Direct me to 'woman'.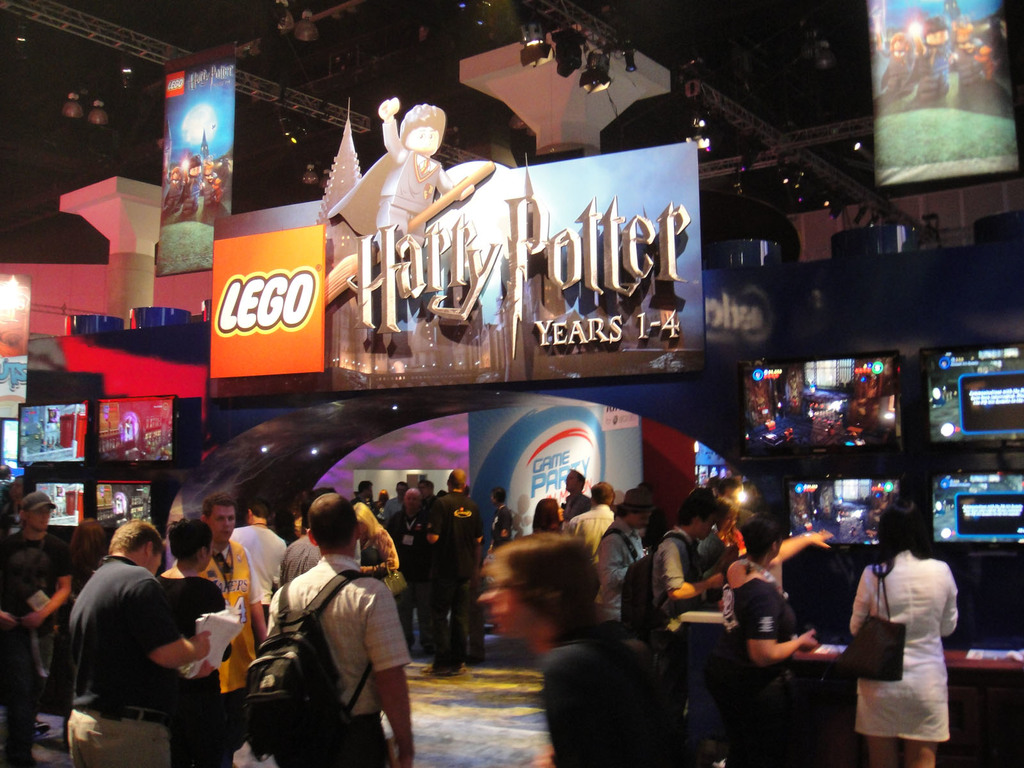
Direction: rect(712, 511, 831, 767).
